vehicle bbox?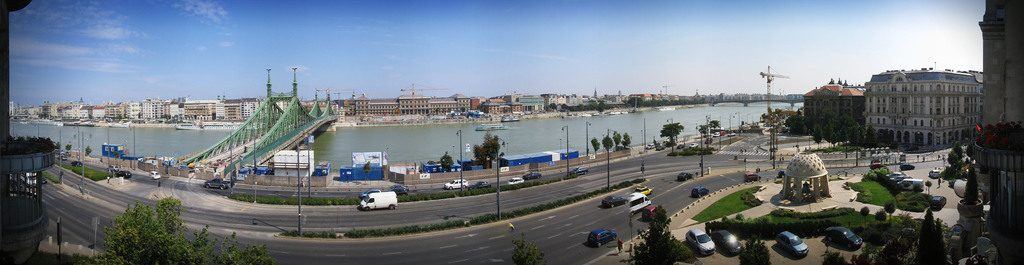
<bbox>673, 170, 691, 182</bbox>
